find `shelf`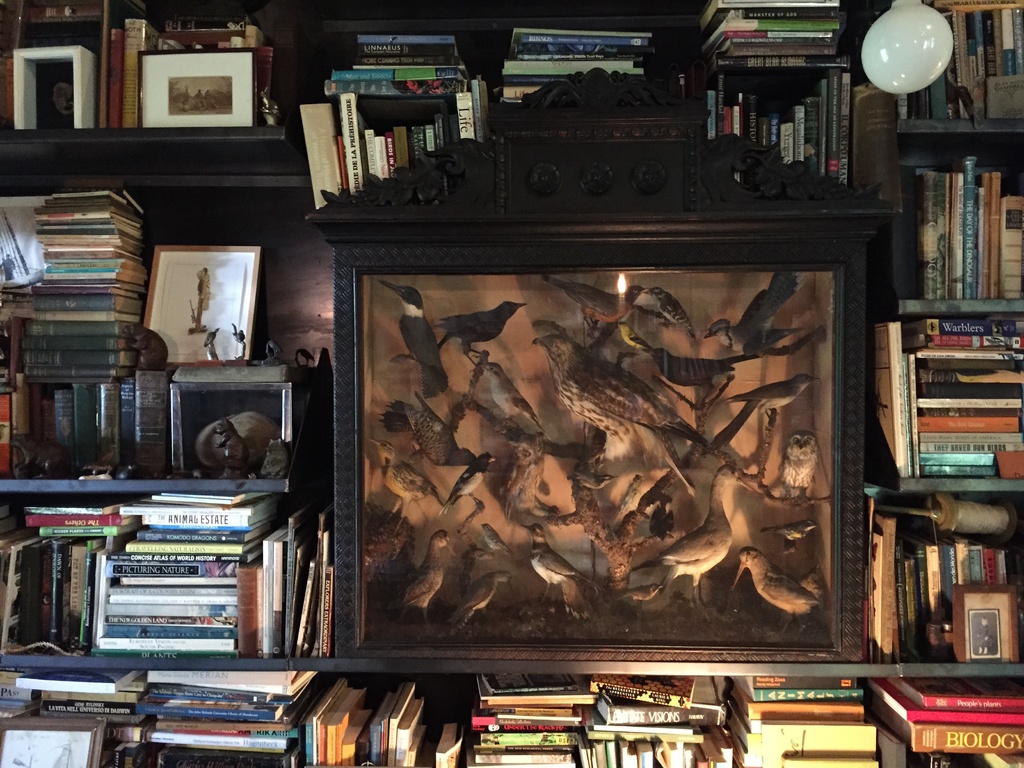
left=876, top=132, right=1023, bottom=313
